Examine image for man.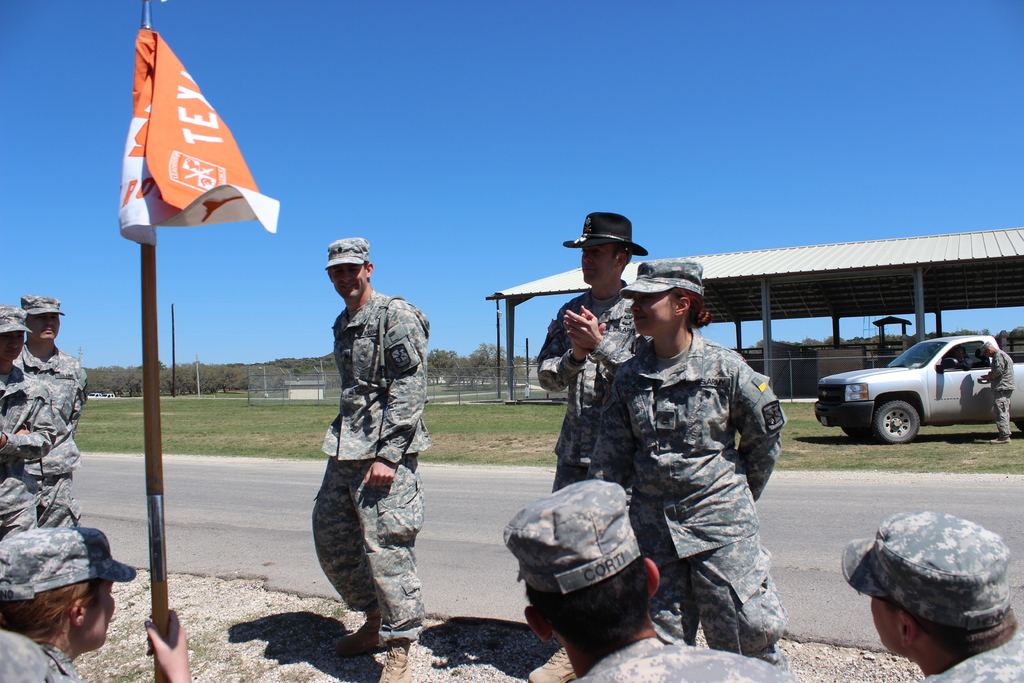
Examination result: {"x1": 17, "y1": 296, "x2": 90, "y2": 527}.
